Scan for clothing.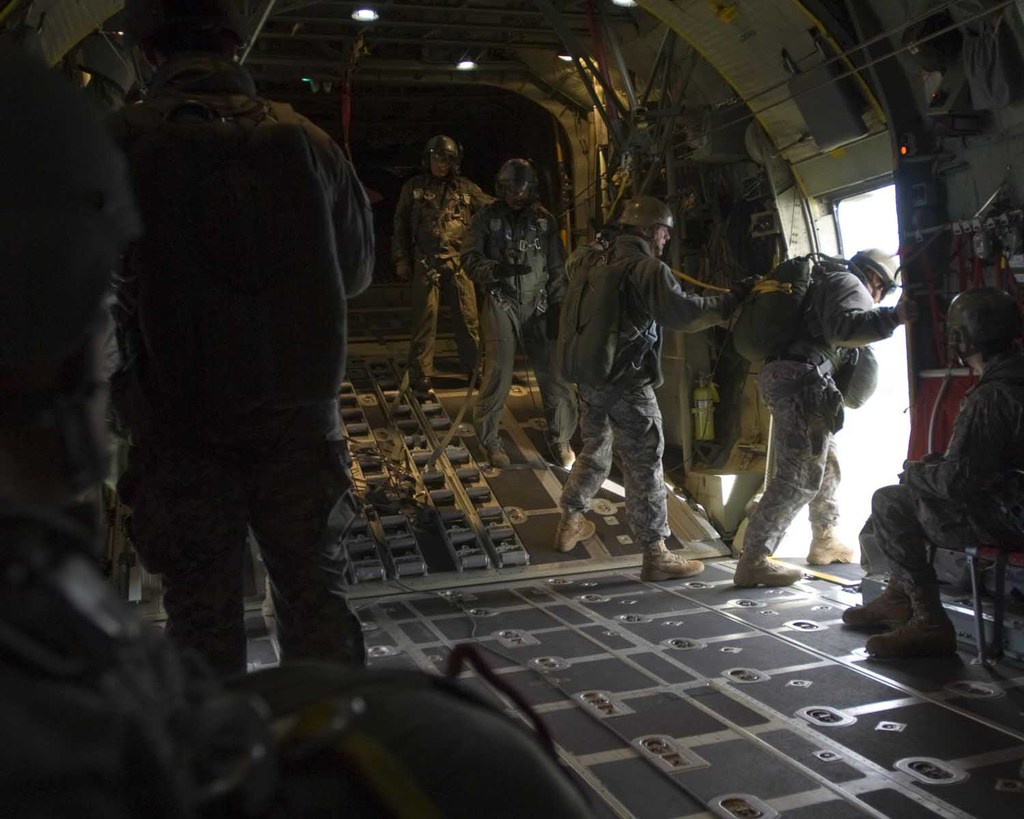
Scan result: <box>735,252,916,558</box>.
